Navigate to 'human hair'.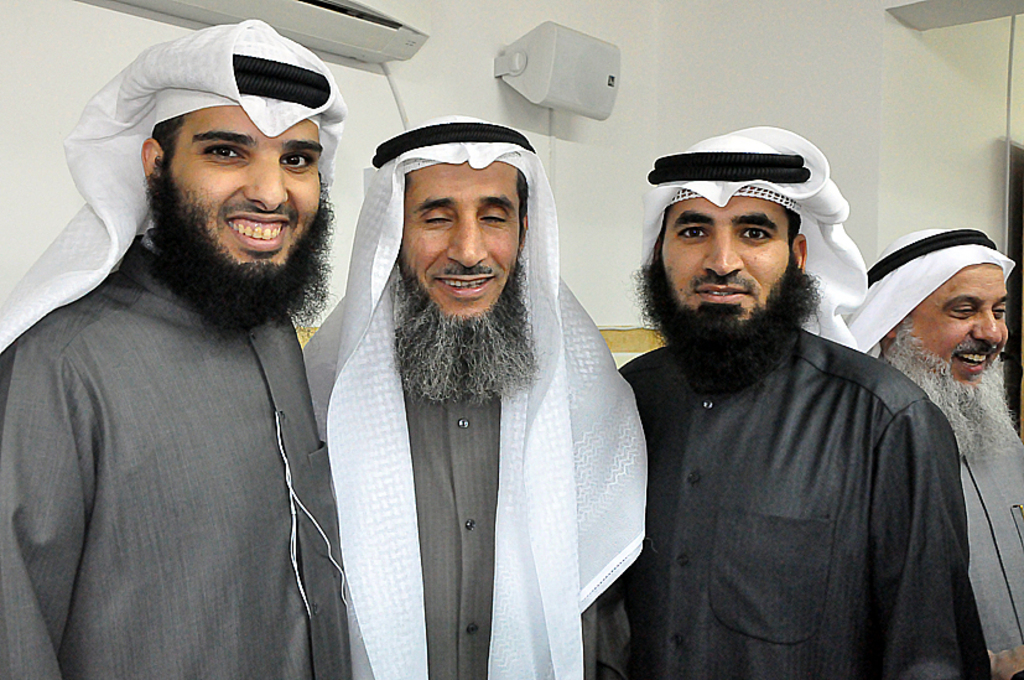
Navigation target: <region>149, 111, 183, 151</region>.
